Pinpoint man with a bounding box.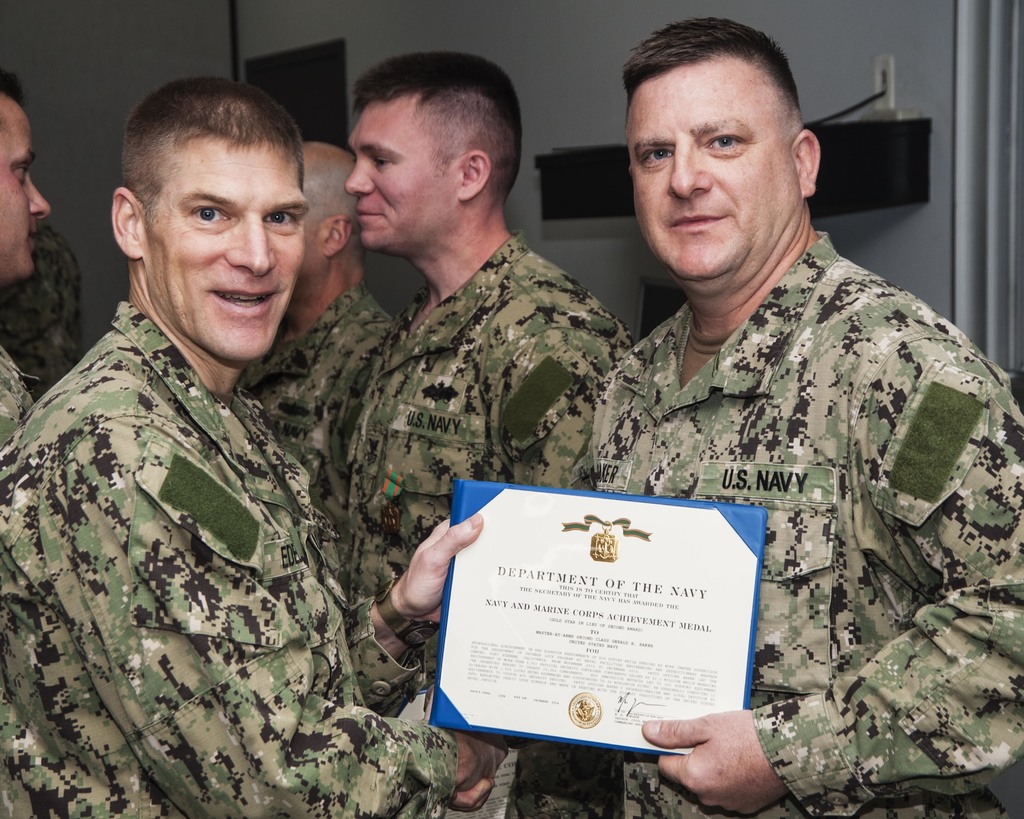
region(0, 73, 47, 449).
